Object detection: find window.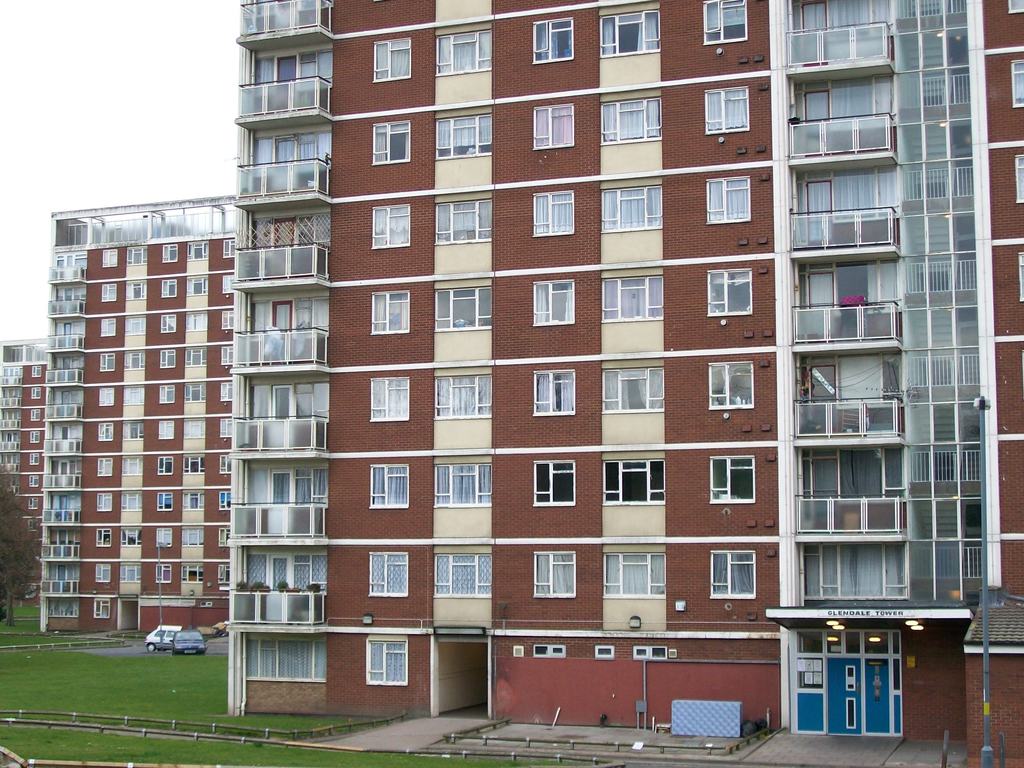
left=155, top=562, right=172, bottom=583.
